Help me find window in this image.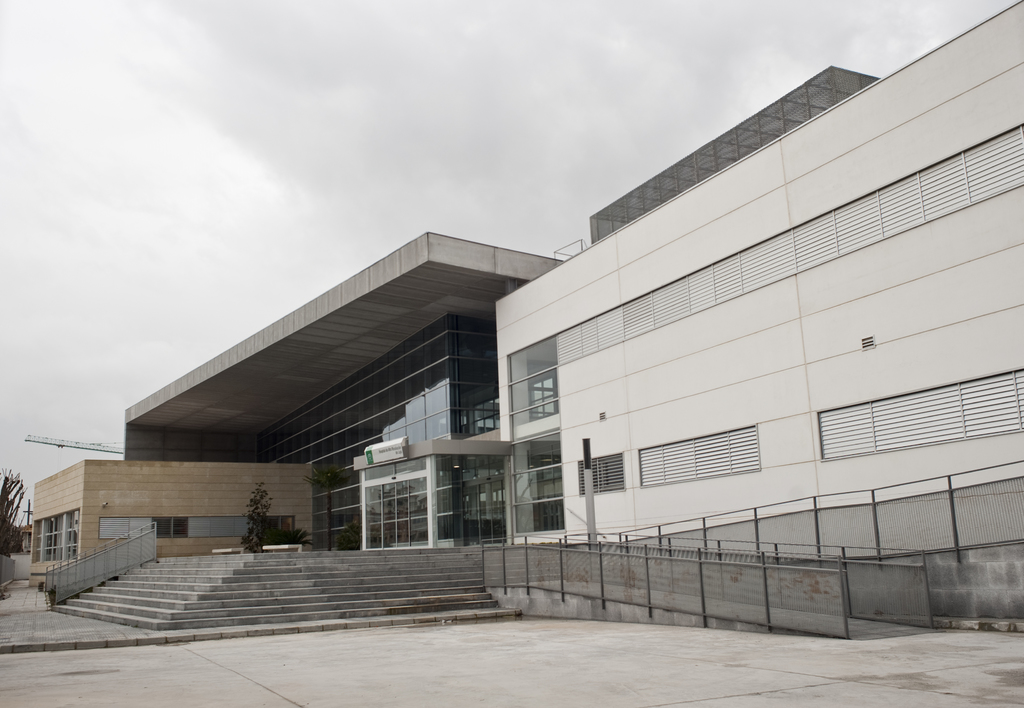
Found it: pyautogui.locateOnScreen(579, 453, 627, 493).
